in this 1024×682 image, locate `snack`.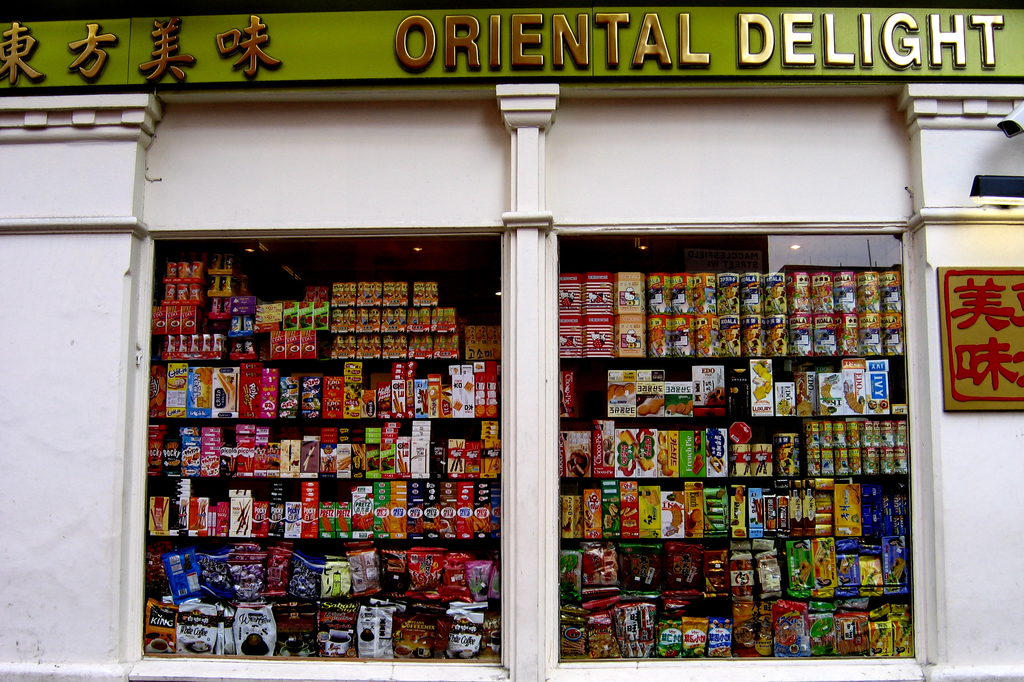
Bounding box: left=614, top=386, right=625, bottom=394.
